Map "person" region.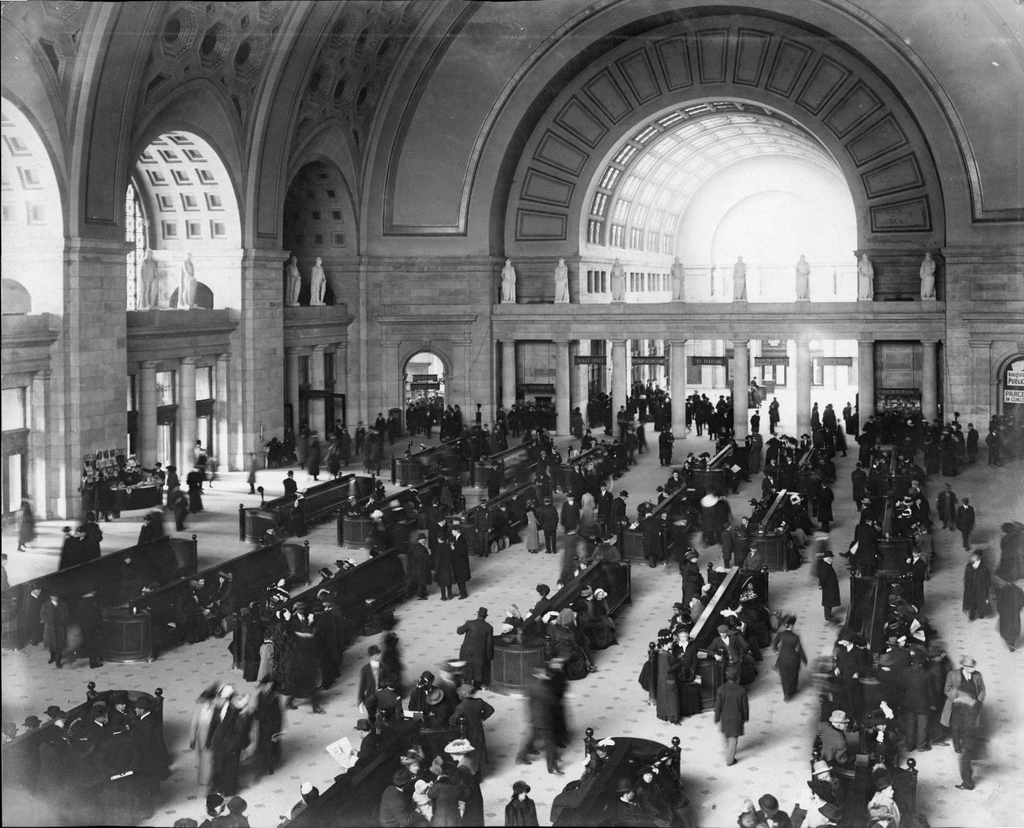
Mapped to detection(944, 654, 988, 789).
